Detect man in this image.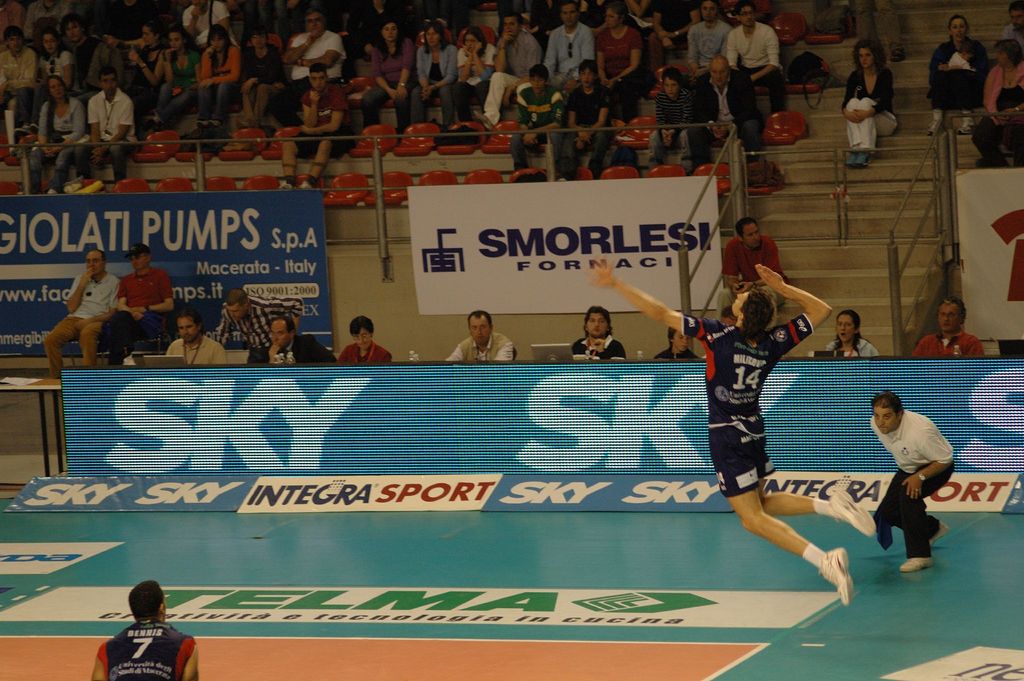
Detection: box=[162, 305, 227, 367].
